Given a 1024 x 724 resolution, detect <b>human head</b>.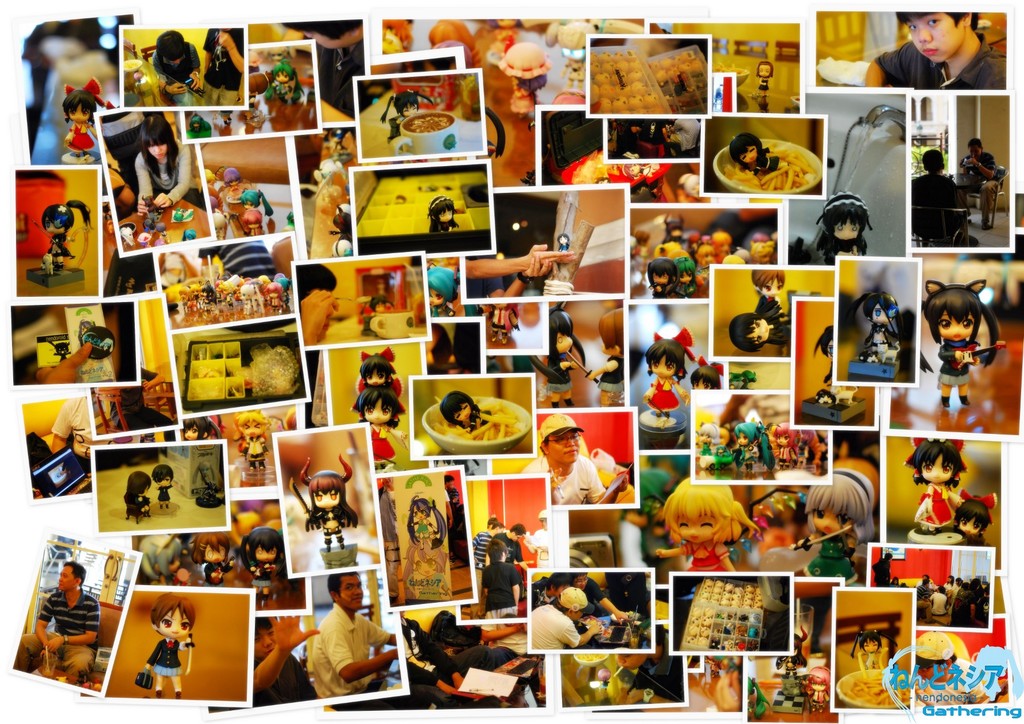
rect(958, 501, 996, 535).
